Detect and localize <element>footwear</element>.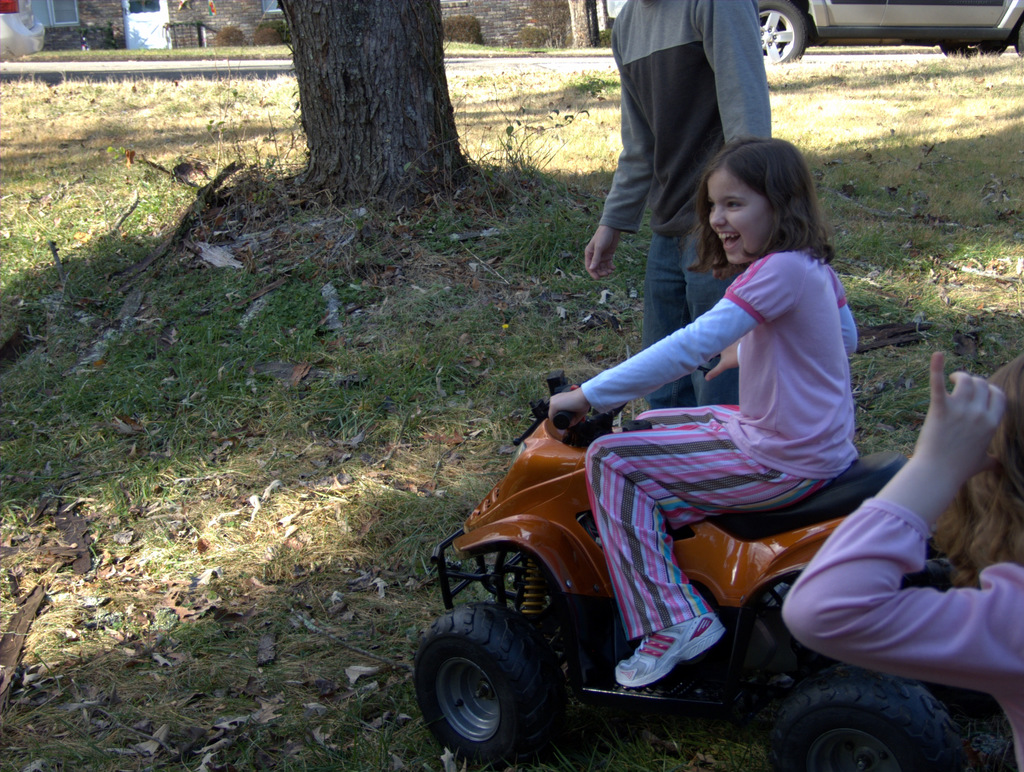
Localized at <box>615,608,725,689</box>.
